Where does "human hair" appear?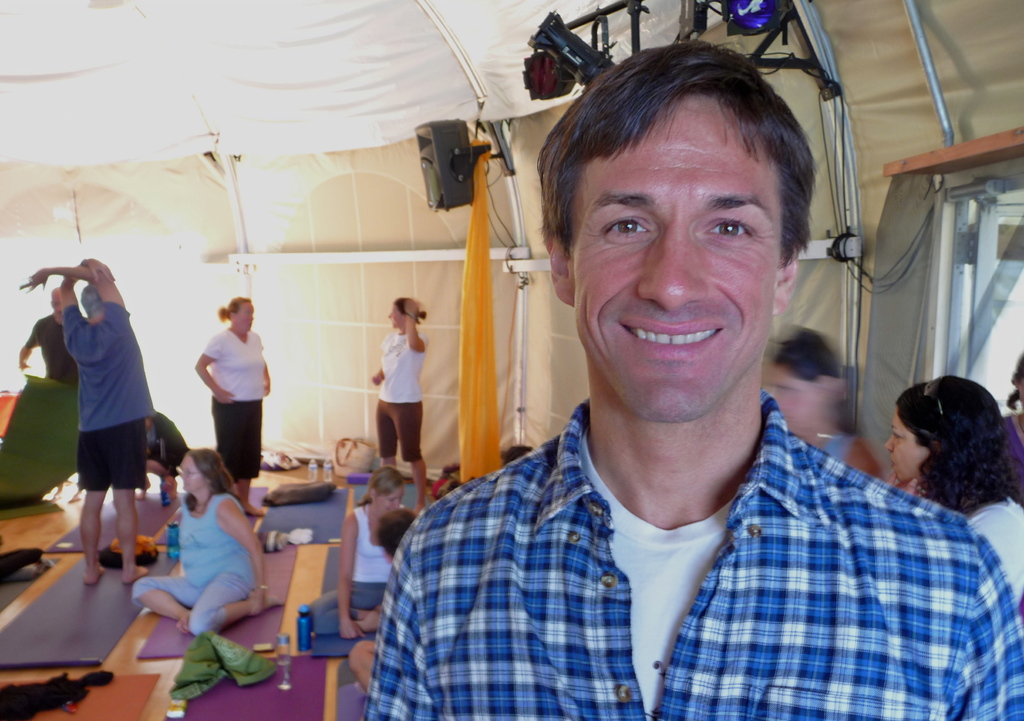
Appears at box(394, 296, 427, 324).
